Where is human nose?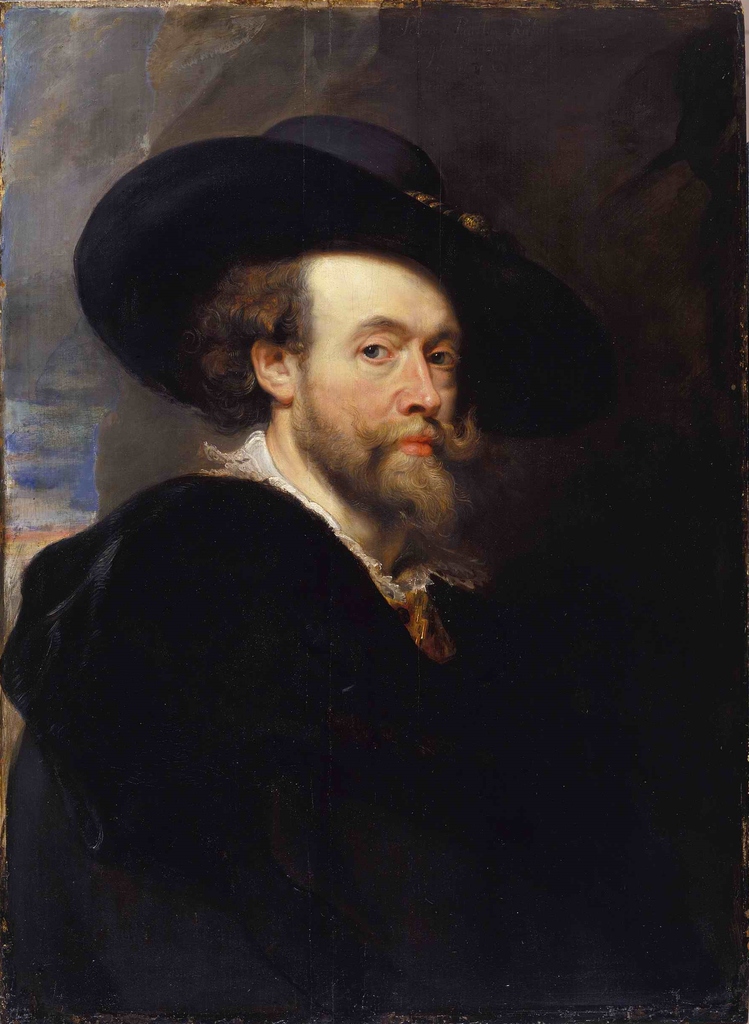
398:349:445:422.
